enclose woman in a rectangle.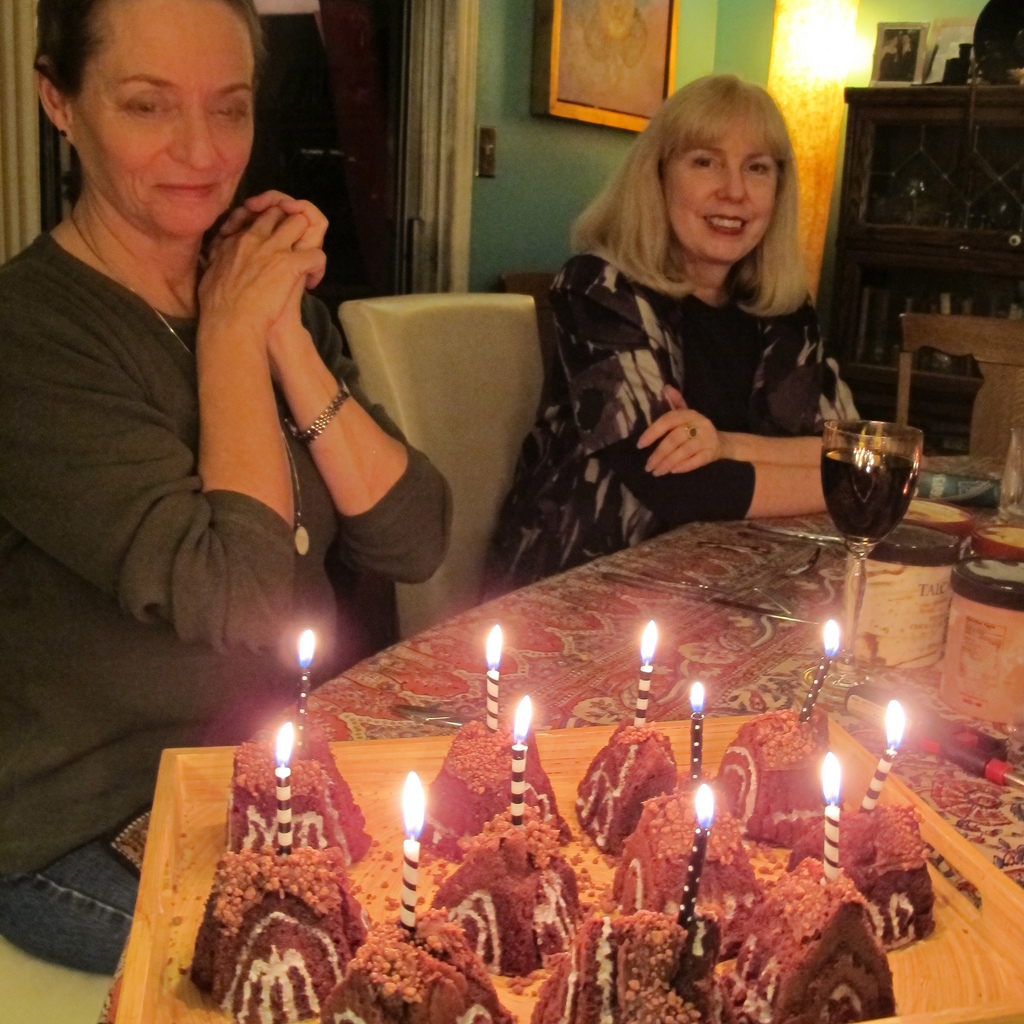
select_region(521, 54, 884, 607).
